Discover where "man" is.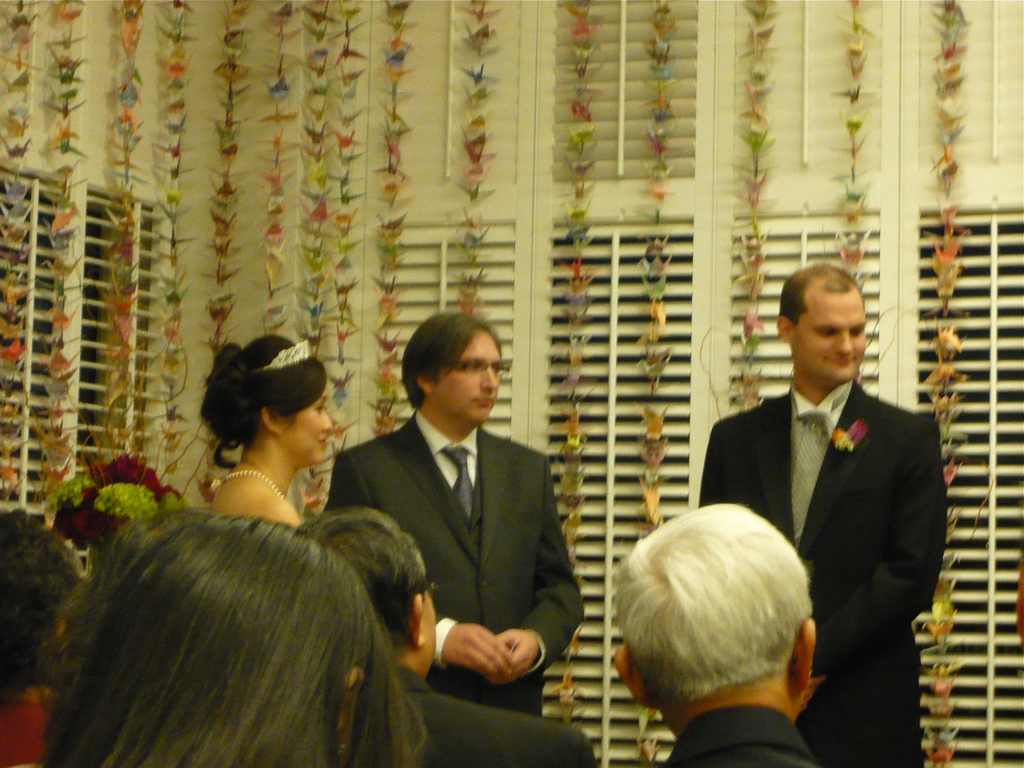
Discovered at [324, 311, 589, 729].
